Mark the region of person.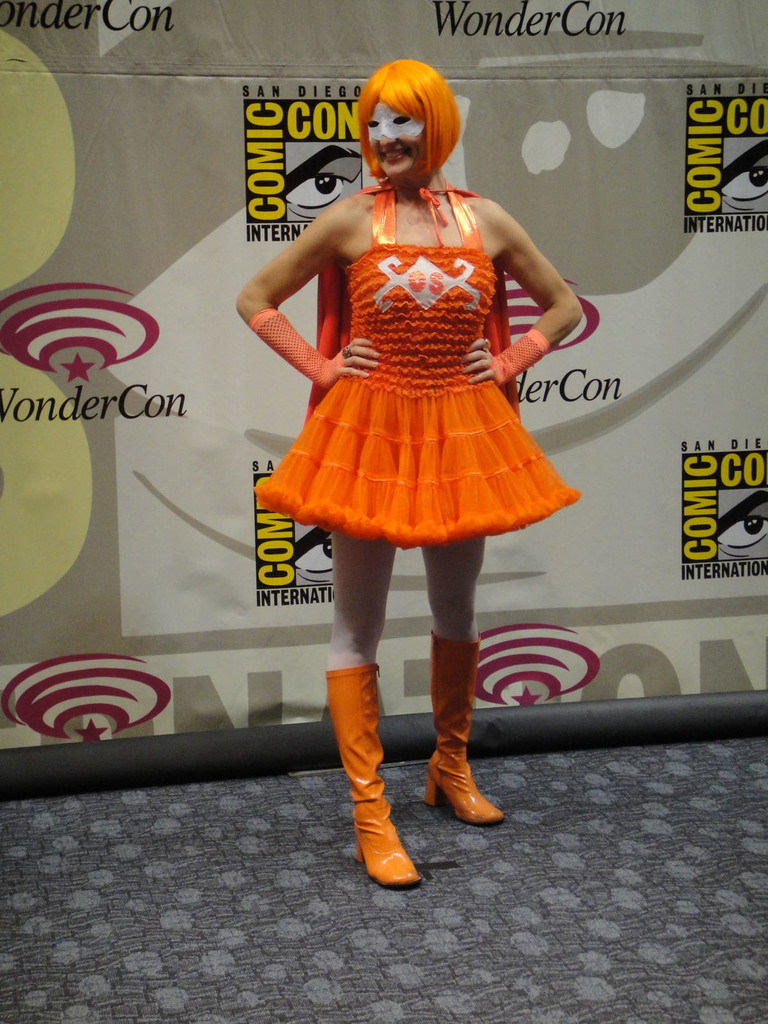
Region: <region>237, 57, 589, 883</region>.
